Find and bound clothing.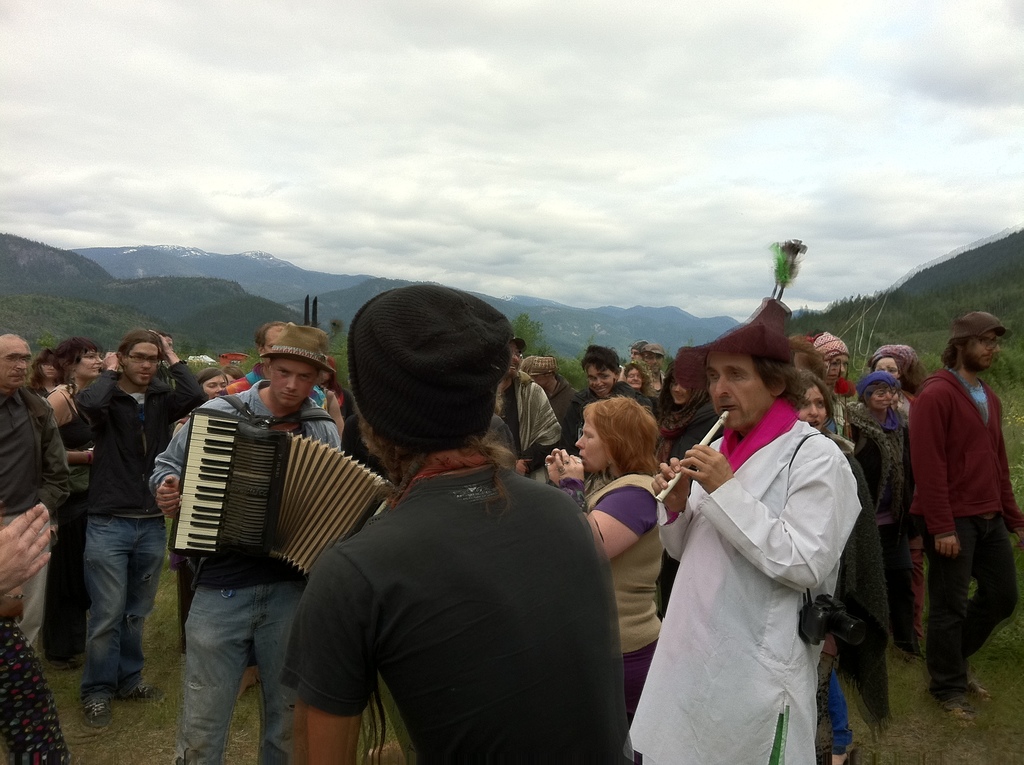
Bound: 546:384:584:453.
